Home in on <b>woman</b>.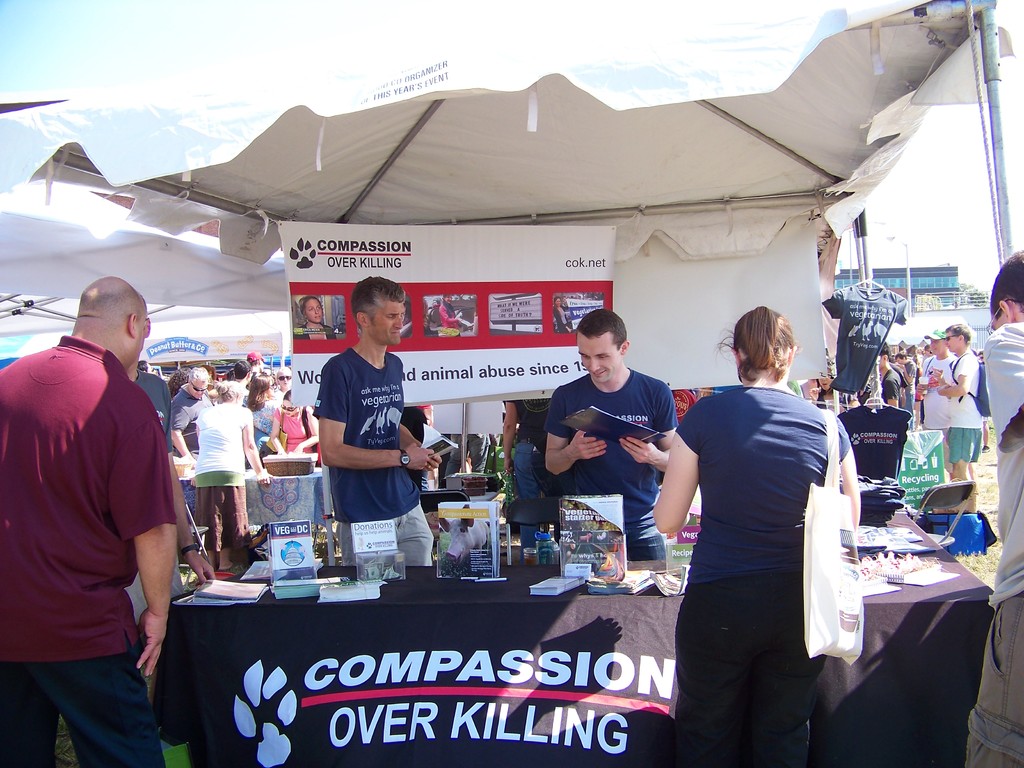
Homed in at (x1=243, y1=372, x2=279, y2=461).
